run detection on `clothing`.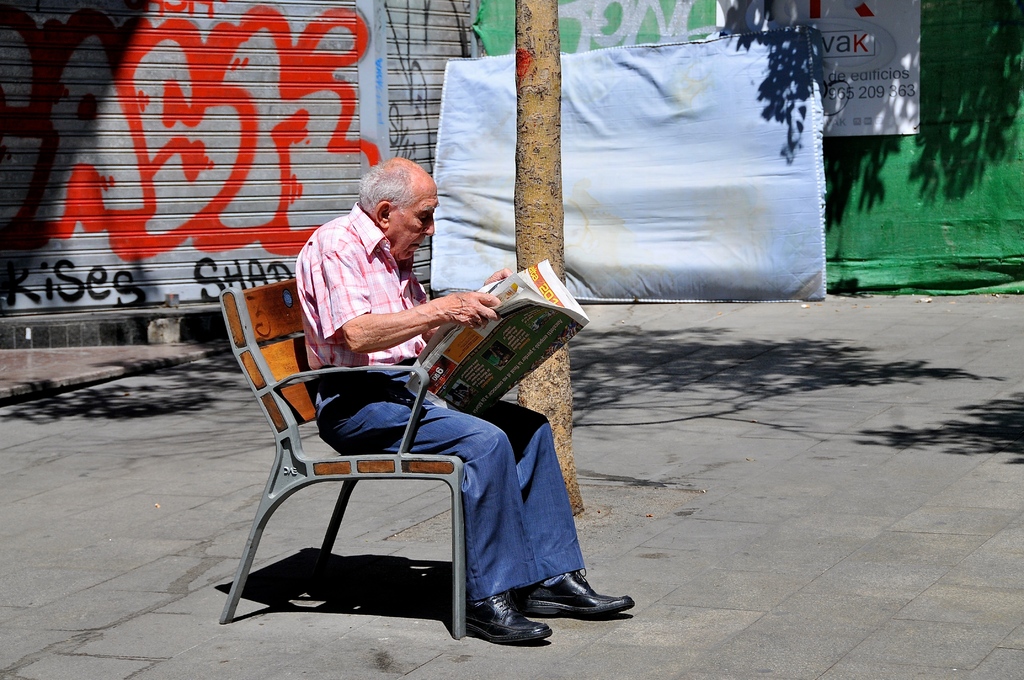
Result: <region>224, 220, 570, 613</region>.
